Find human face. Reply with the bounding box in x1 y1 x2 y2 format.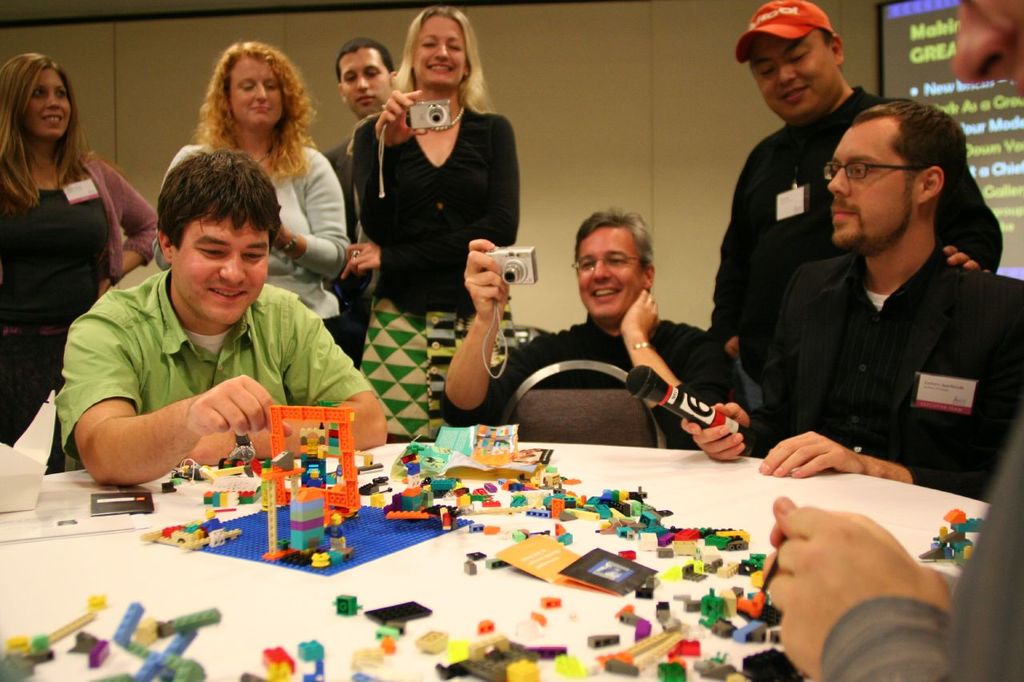
827 125 914 262.
